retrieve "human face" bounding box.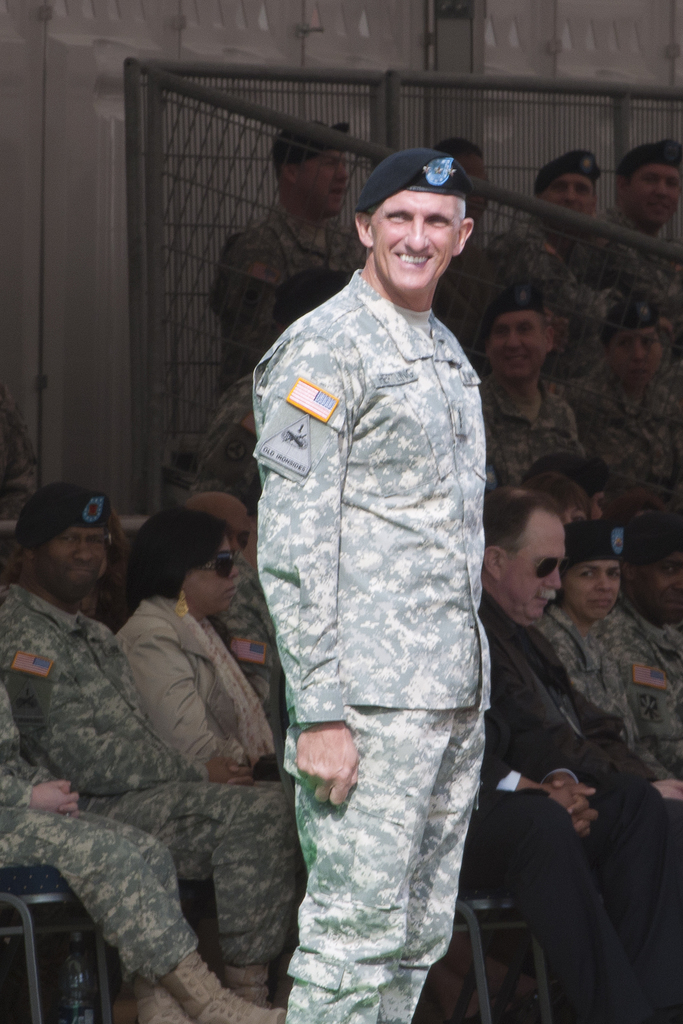
Bounding box: x1=460 y1=152 x2=493 y2=209.
